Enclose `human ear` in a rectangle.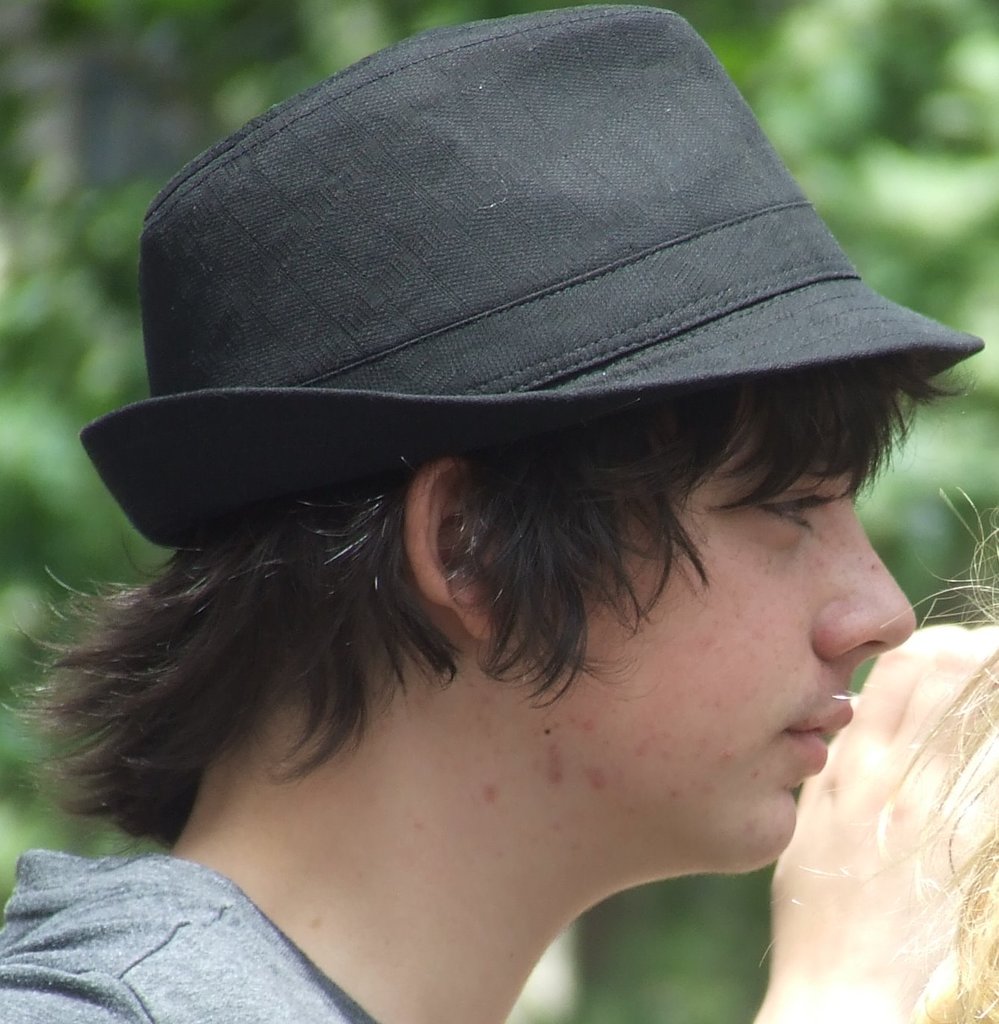
[403, 453, 489, 643].
